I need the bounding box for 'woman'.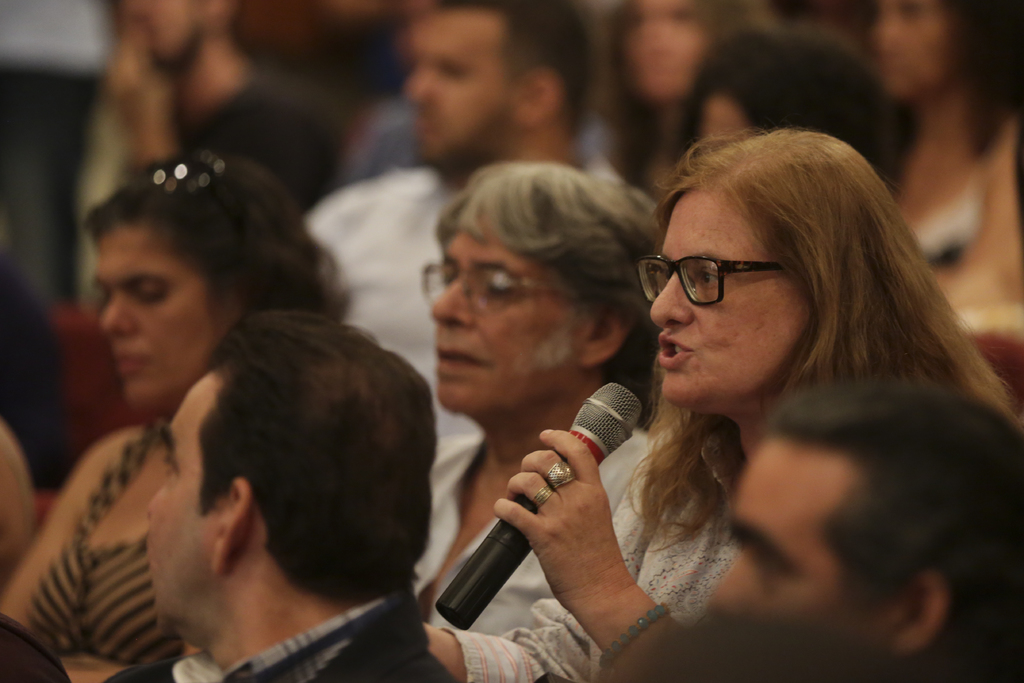
Here it is: 0/157/350/682.
